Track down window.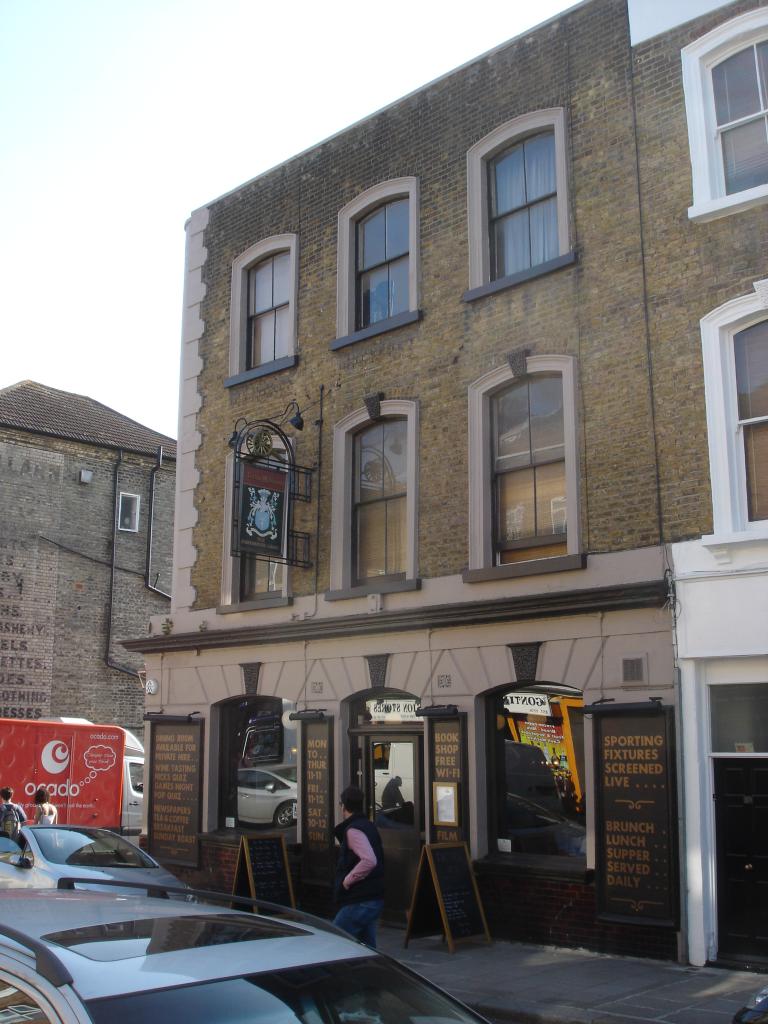
Tracked to l=486, t=128, r=561, b=280.
